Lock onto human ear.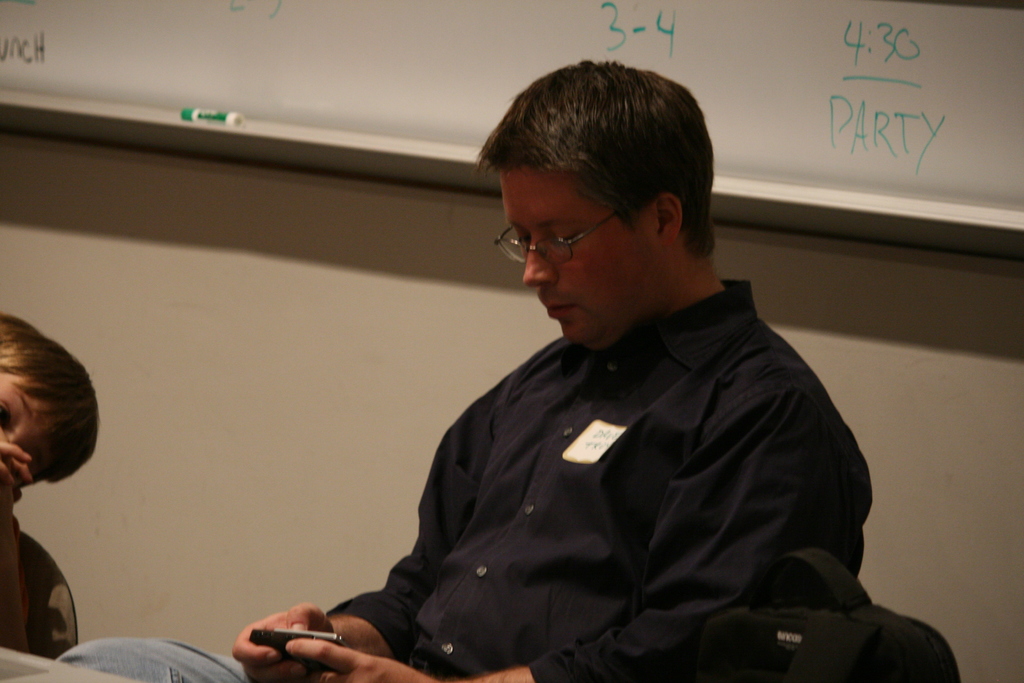
Locked: [646, 189, 682, 247].
